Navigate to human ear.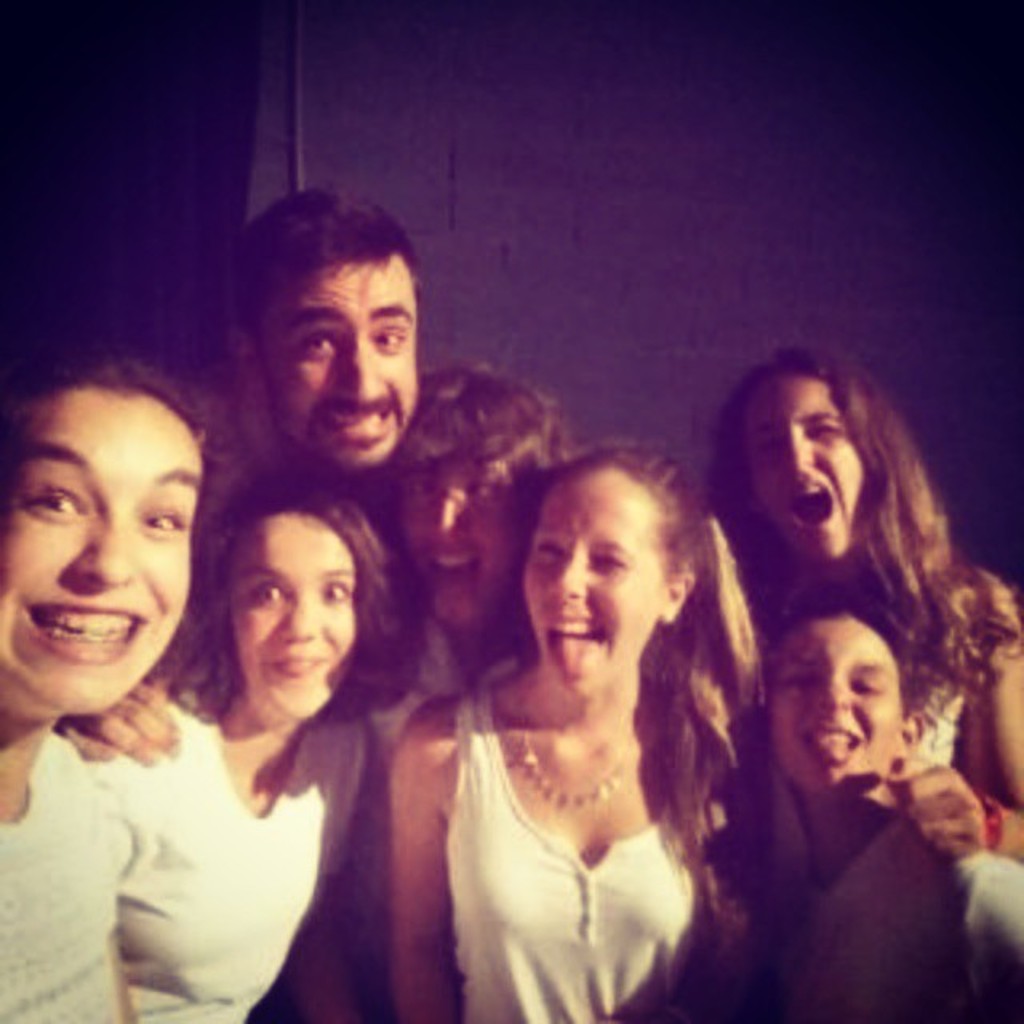
Navigation target: box=[898, 707, 928, 762].
